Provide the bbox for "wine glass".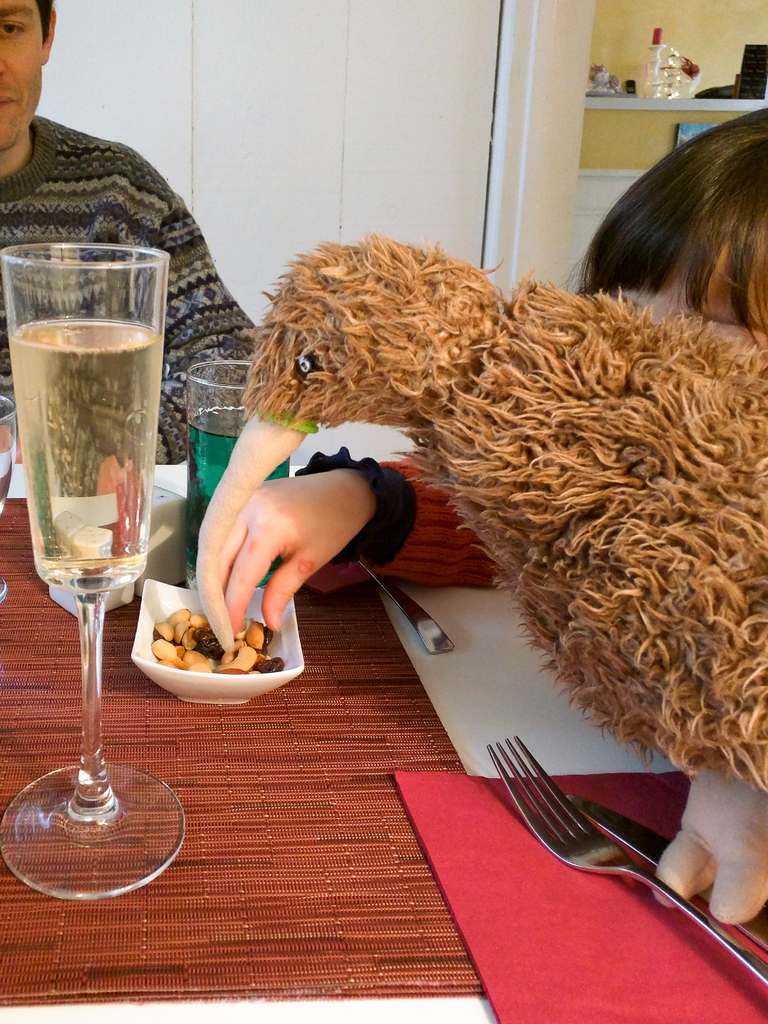
box=[0, 242, 186, 902].
